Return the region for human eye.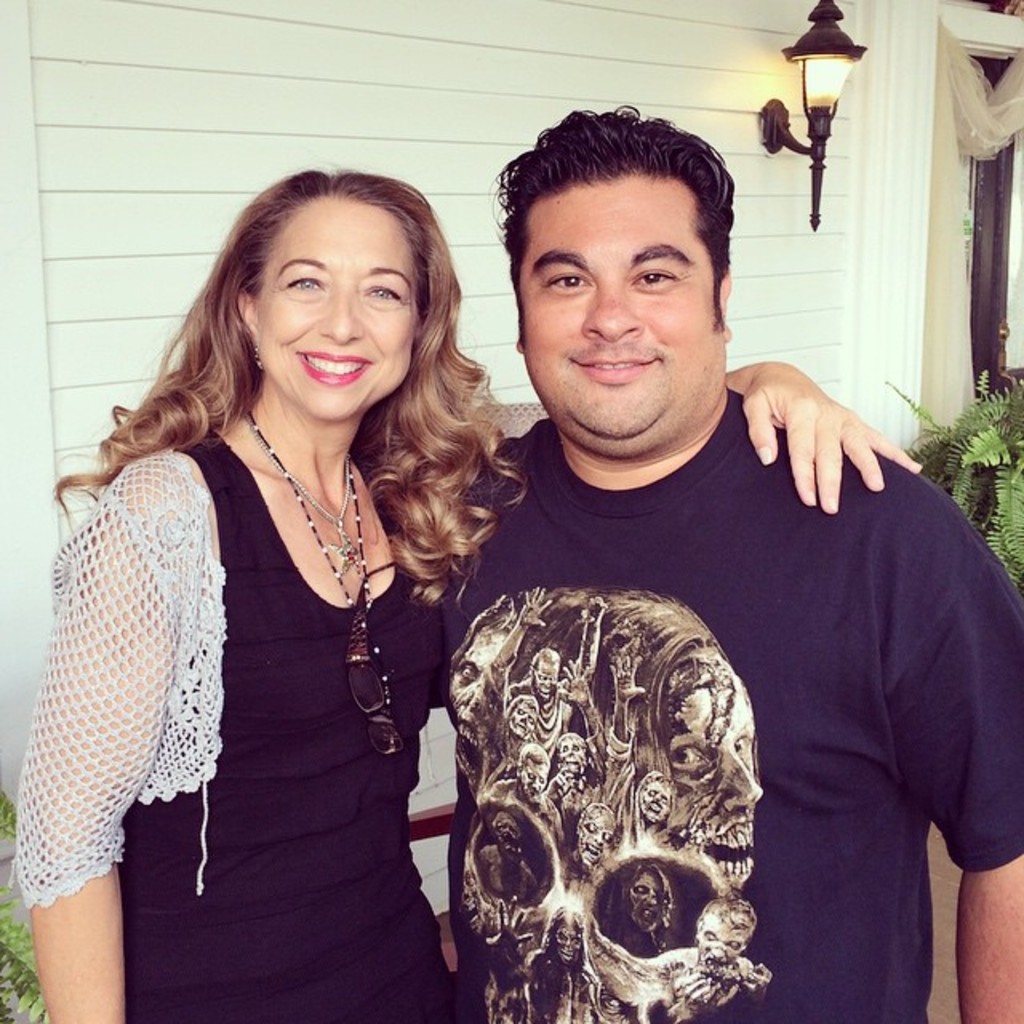
region(358, 275, 406, 309).
